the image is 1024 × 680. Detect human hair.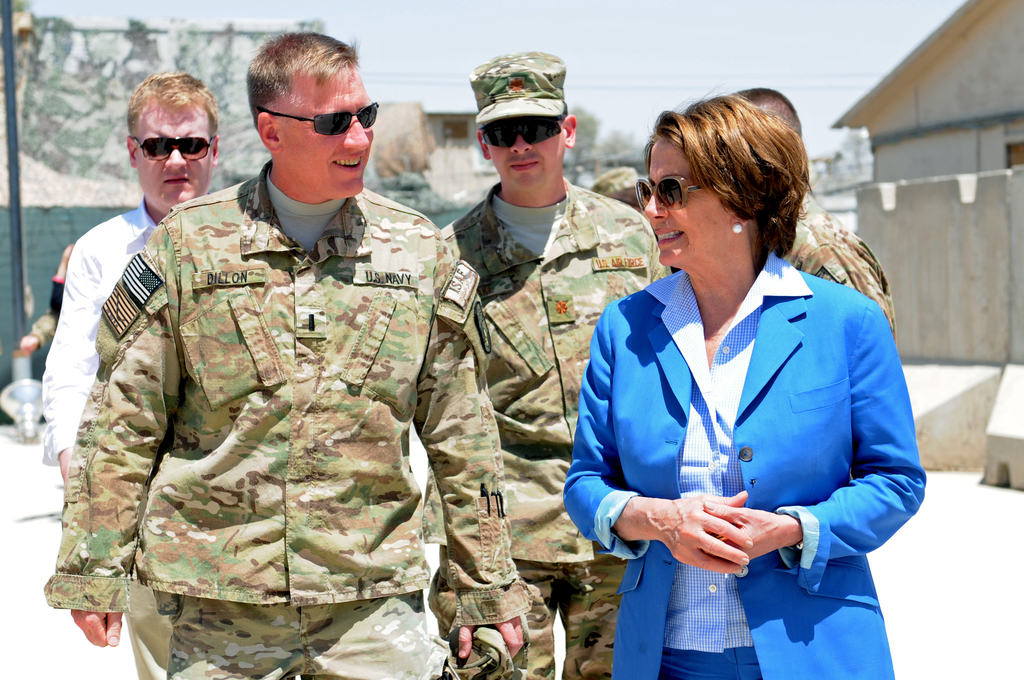
Detection: BBox(590, 172, 644, 209).
